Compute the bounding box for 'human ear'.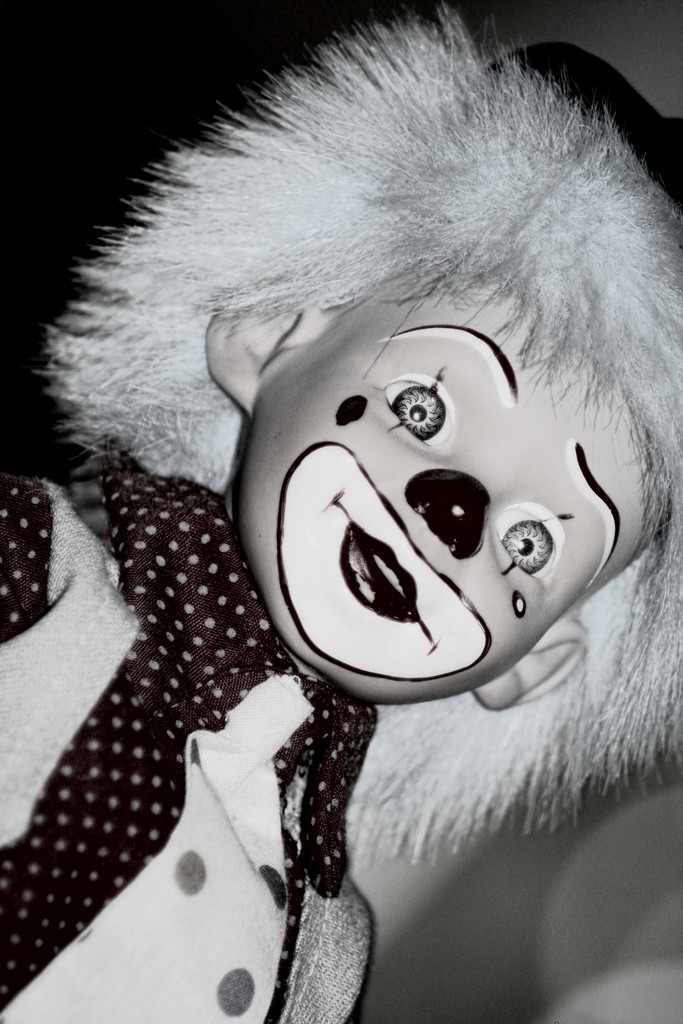
(211, 298, 317, 420).
